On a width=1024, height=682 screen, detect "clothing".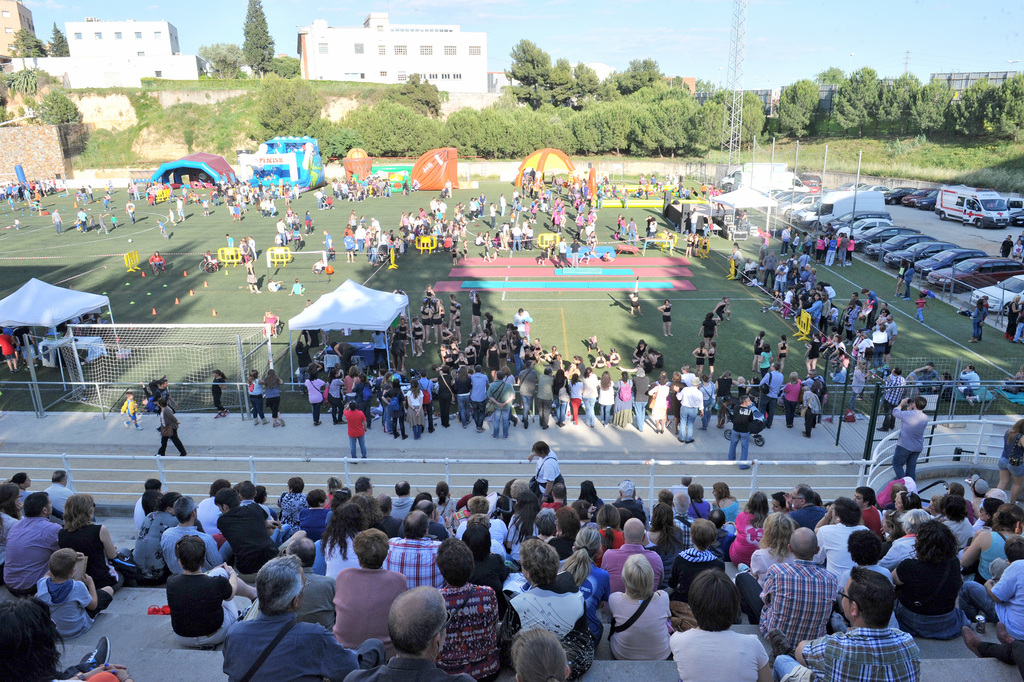
[120, 394, 136, 430].
